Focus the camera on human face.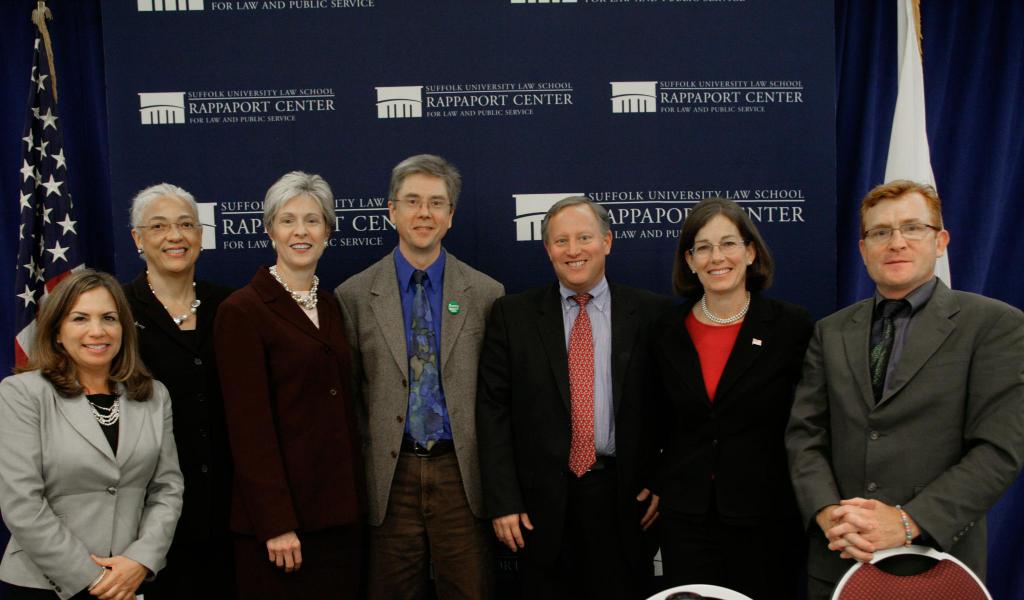
Focus region: rect(63, 289, 123, 365).
